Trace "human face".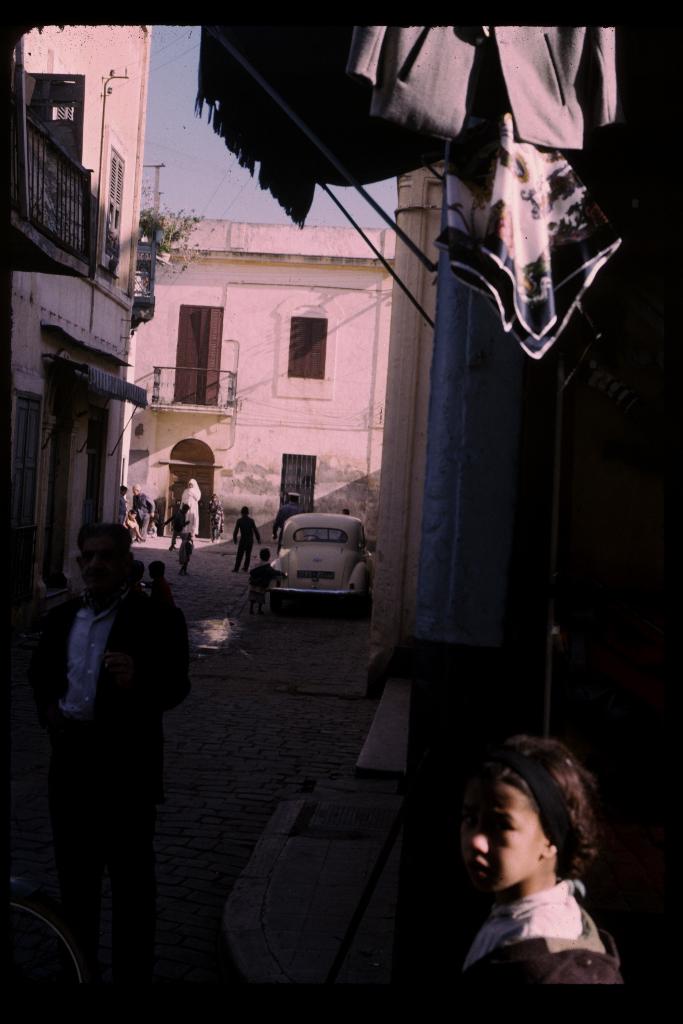
Traced to [459, 774, 541, 888].
